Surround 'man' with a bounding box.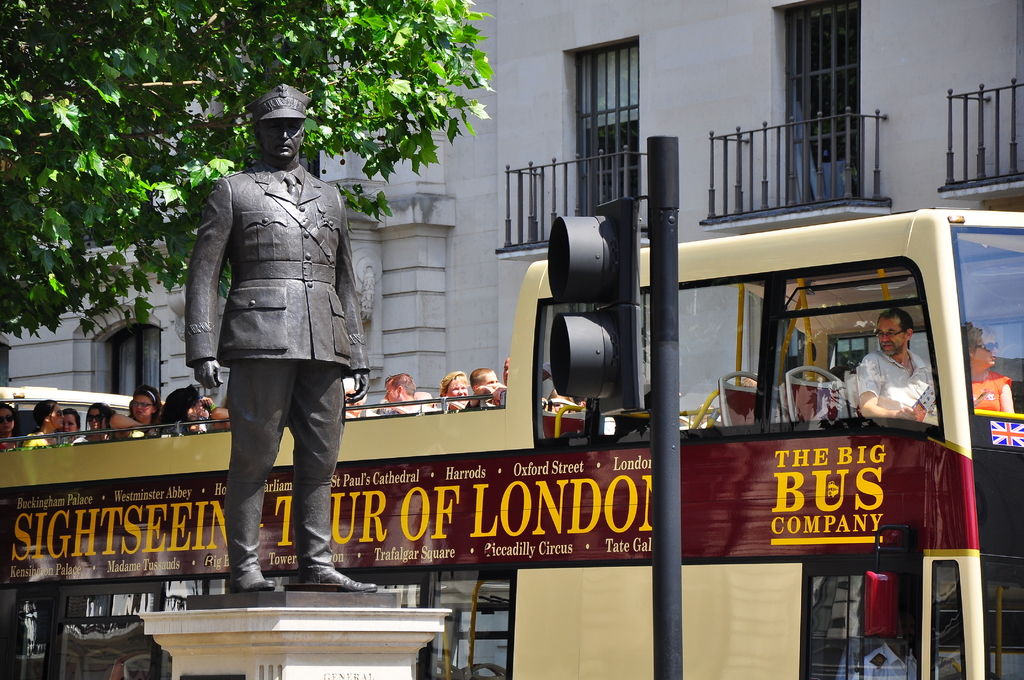
[x1=379, y1=372, x2=435, y2=416].
